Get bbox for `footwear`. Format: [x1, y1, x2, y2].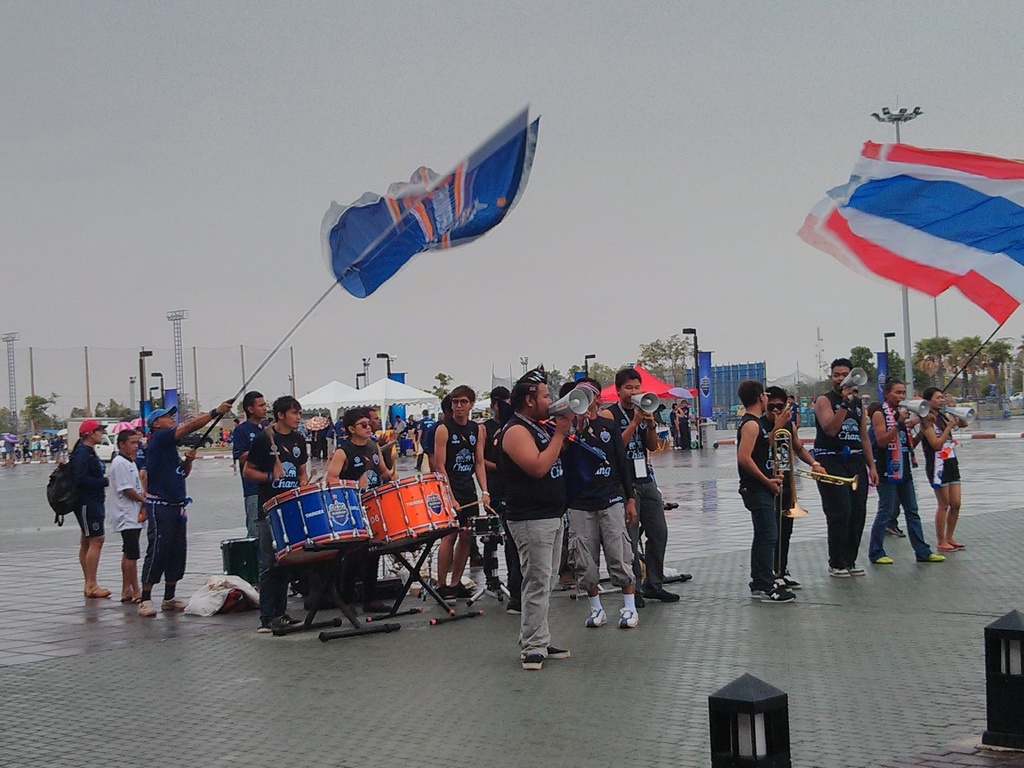
[643, 585, 676, 606].
